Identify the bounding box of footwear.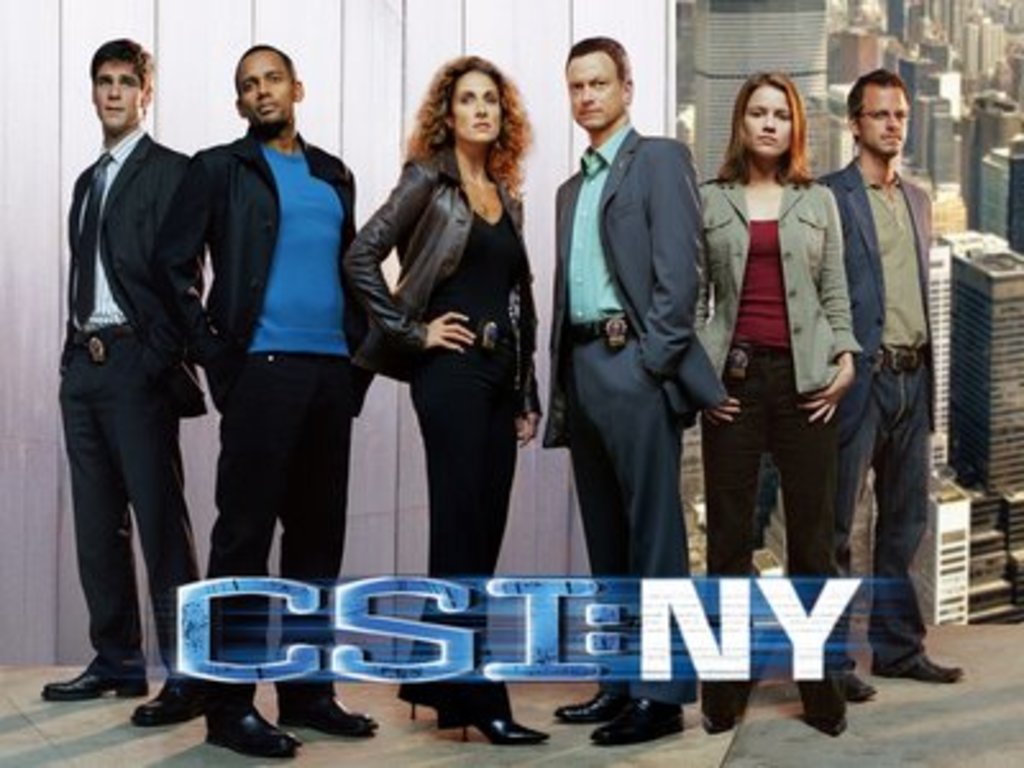
l=589, t=694, r=681, b=750.
